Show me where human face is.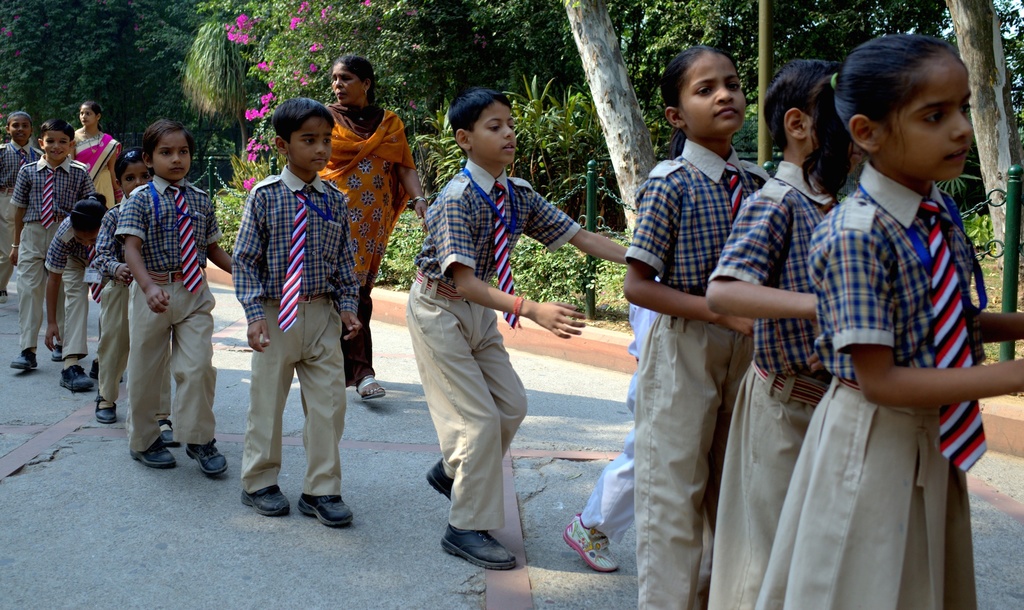
human face is at region(803, 108, 819, 153).
